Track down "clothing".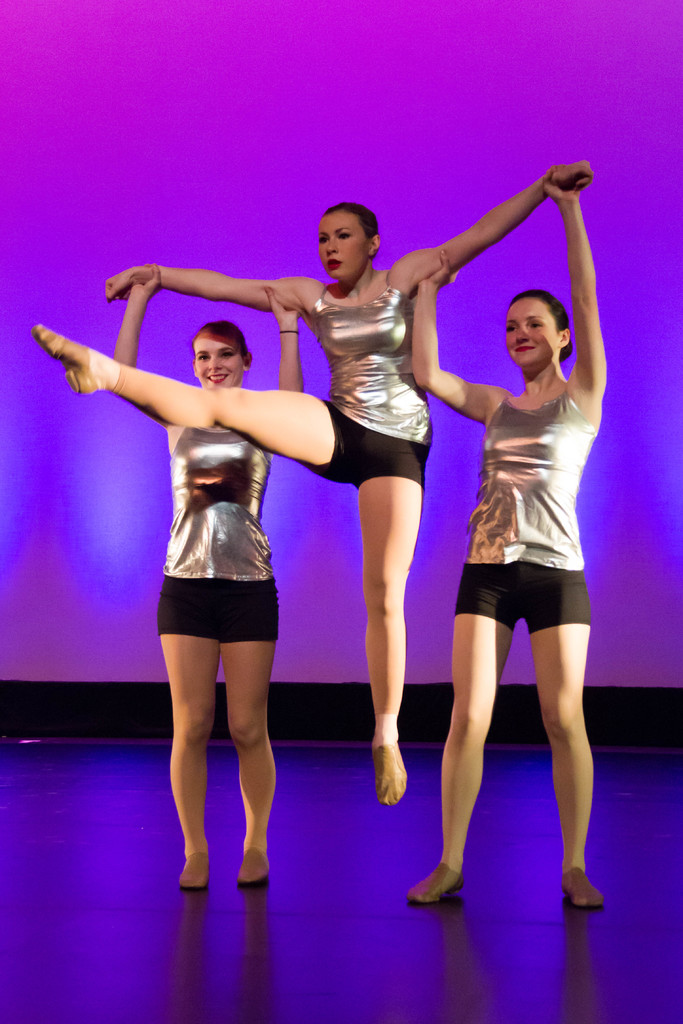
Tracked to (290, 292, 409, 494).
